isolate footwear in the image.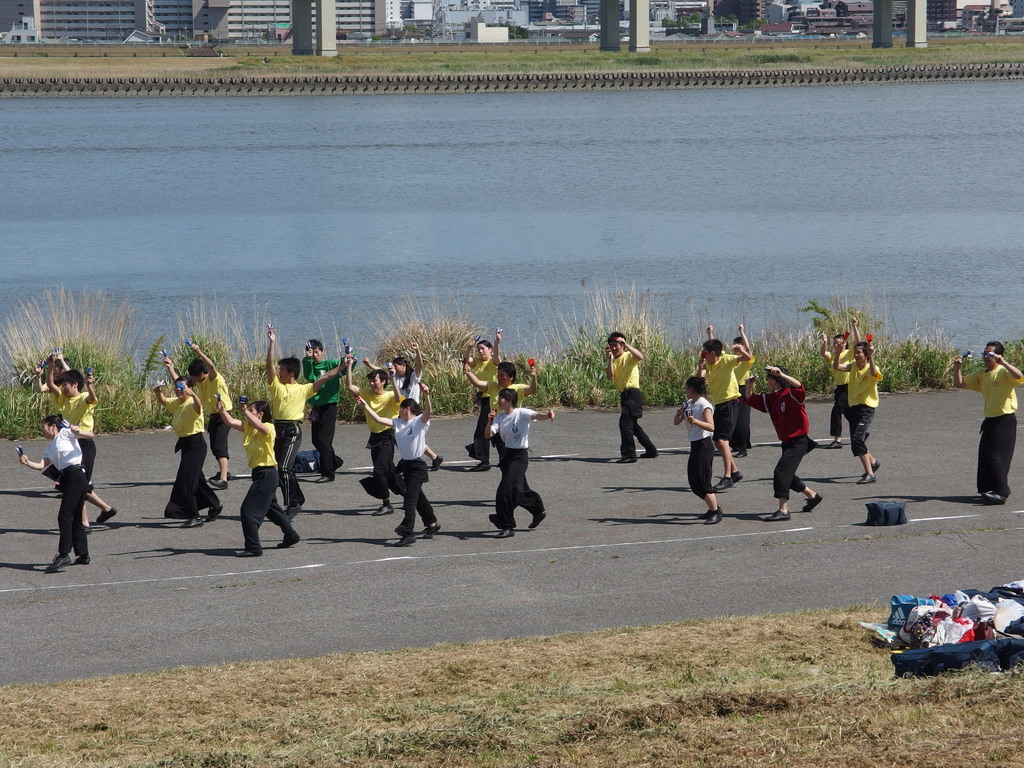
Isolated region: 870,461,881,470.
